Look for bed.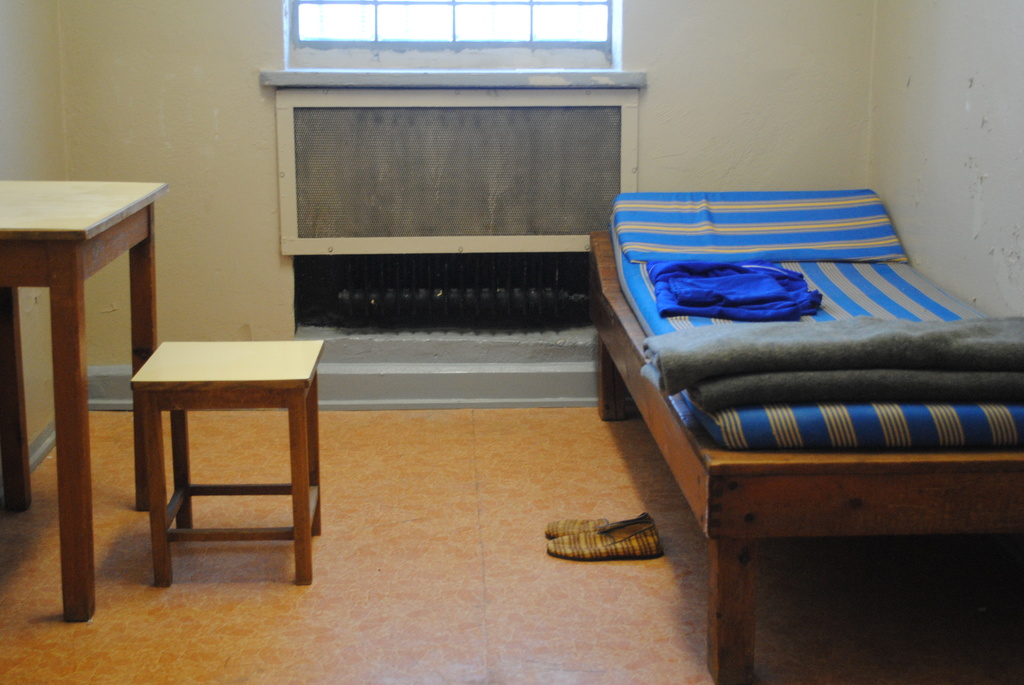
Found: [588, 184, 1023, 684].
